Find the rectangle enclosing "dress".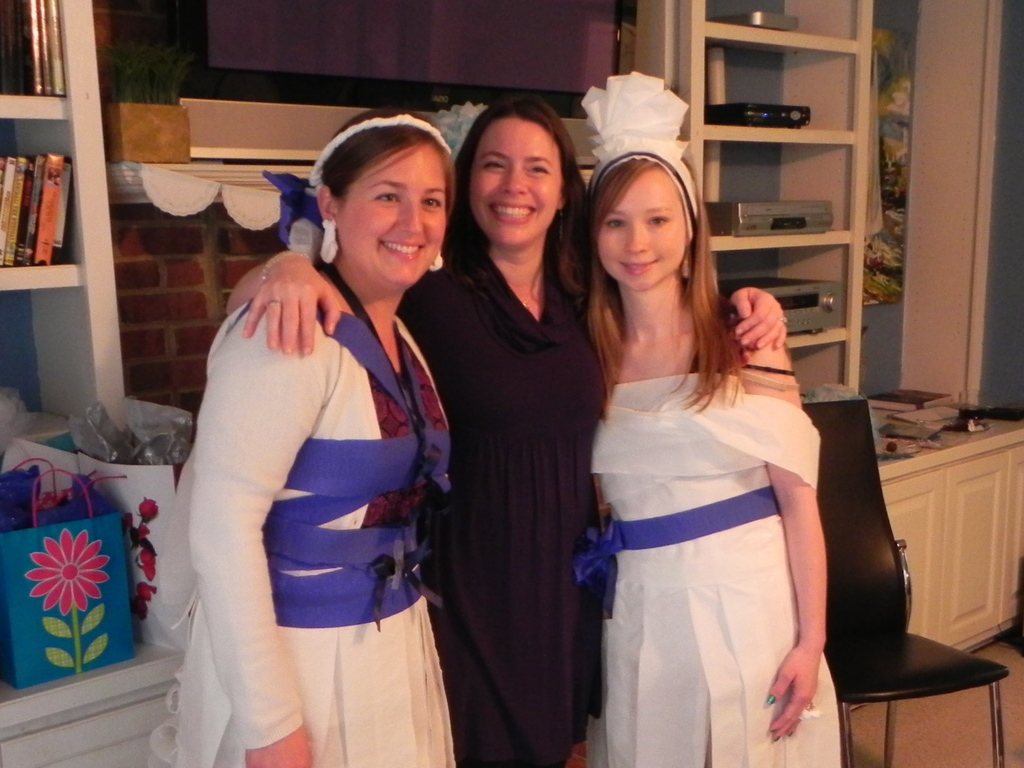
142:301:456:767.
